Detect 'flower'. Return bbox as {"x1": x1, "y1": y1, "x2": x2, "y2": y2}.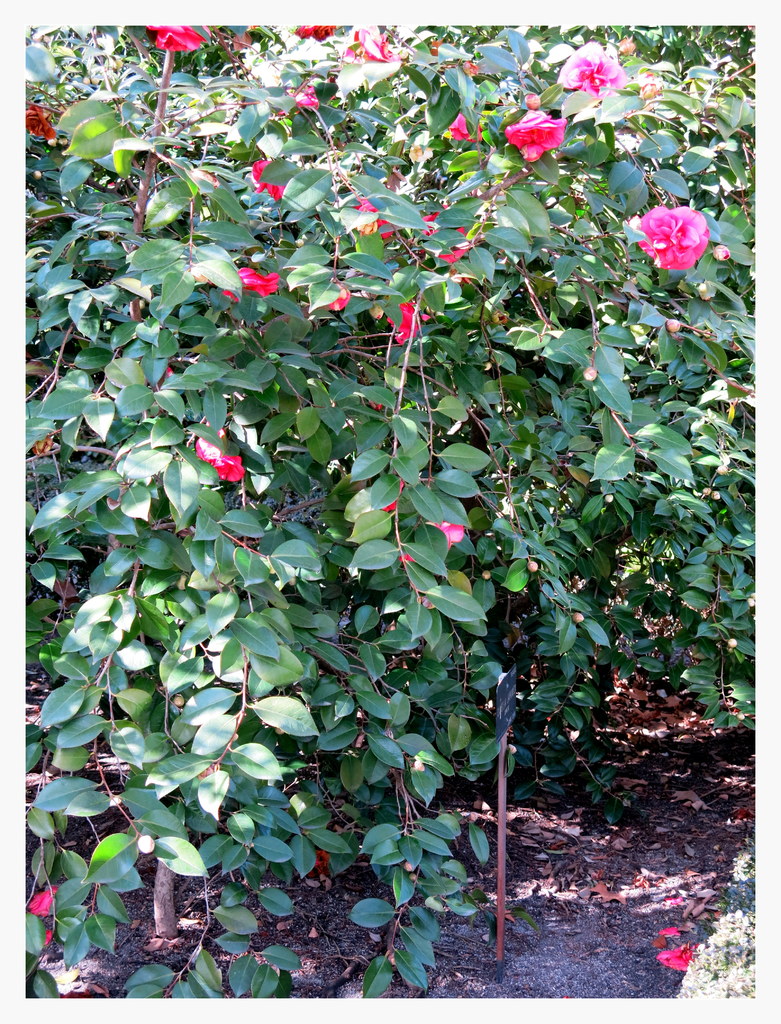
{"x1": 29, "y1": 886, "x2": 58, "y2": 922}.
